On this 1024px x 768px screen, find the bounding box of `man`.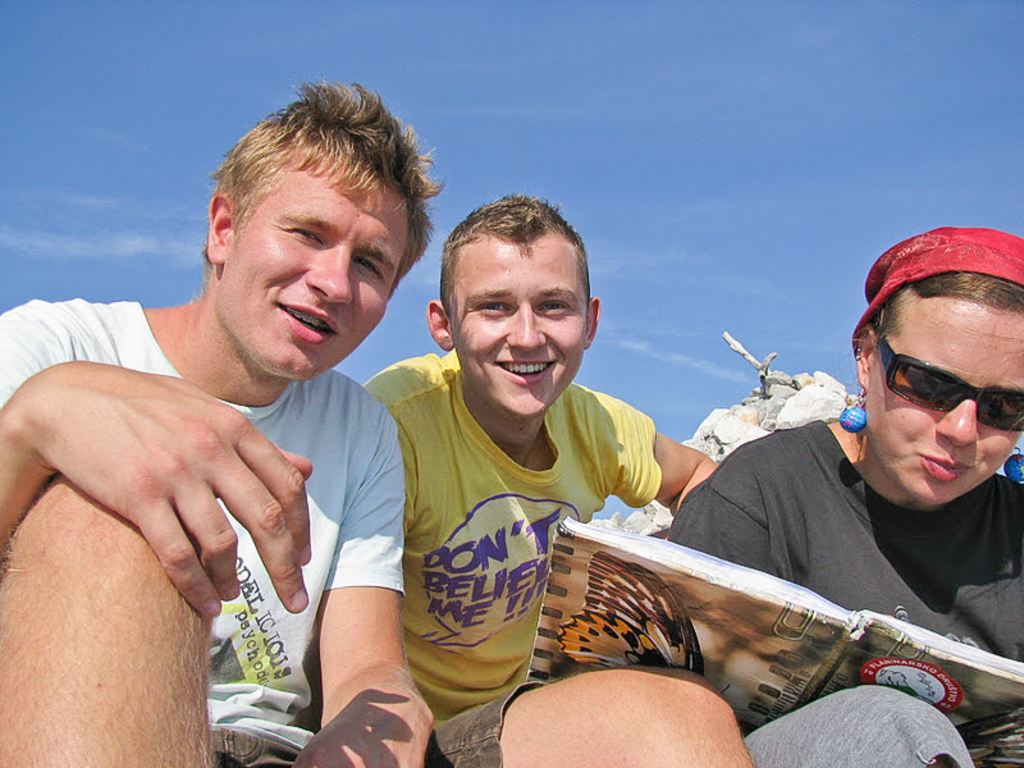
Bounding box: x1=0, y1=77, x2=448, y2=767.
